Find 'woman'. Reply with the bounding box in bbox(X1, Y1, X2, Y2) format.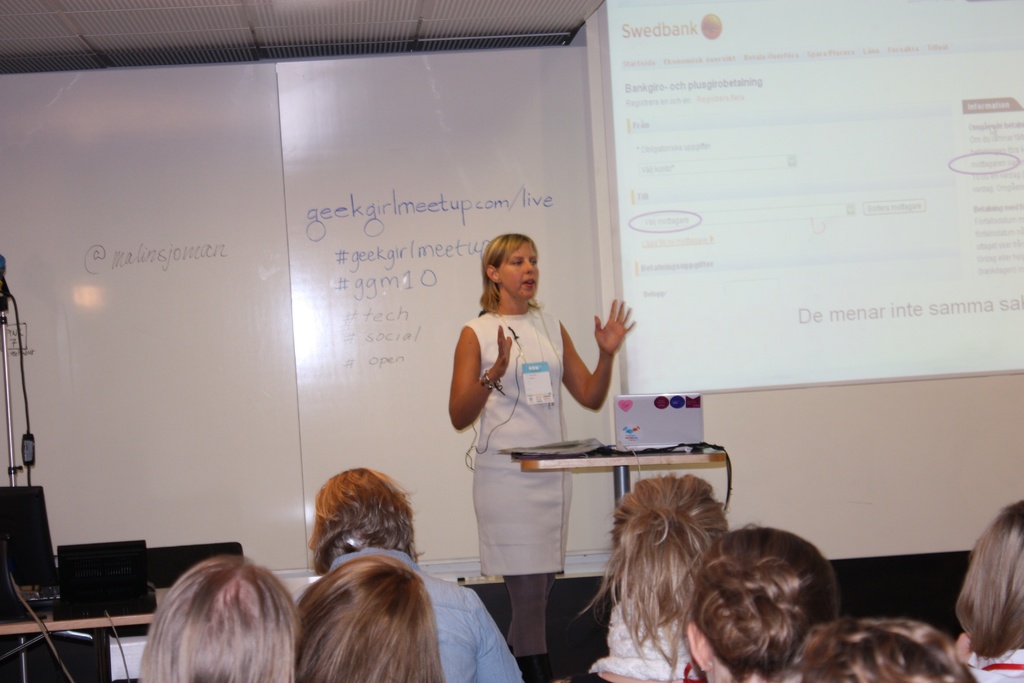
bbox(574, 475, 741, 682).
